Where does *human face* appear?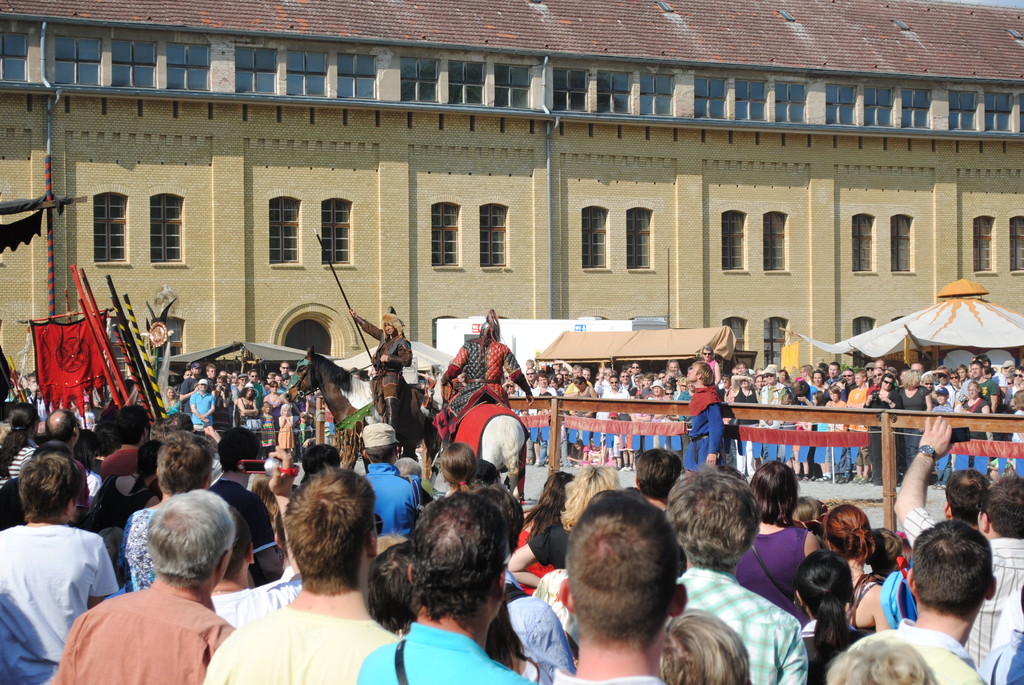
Appears at box=[969, 363, 979, 375].
